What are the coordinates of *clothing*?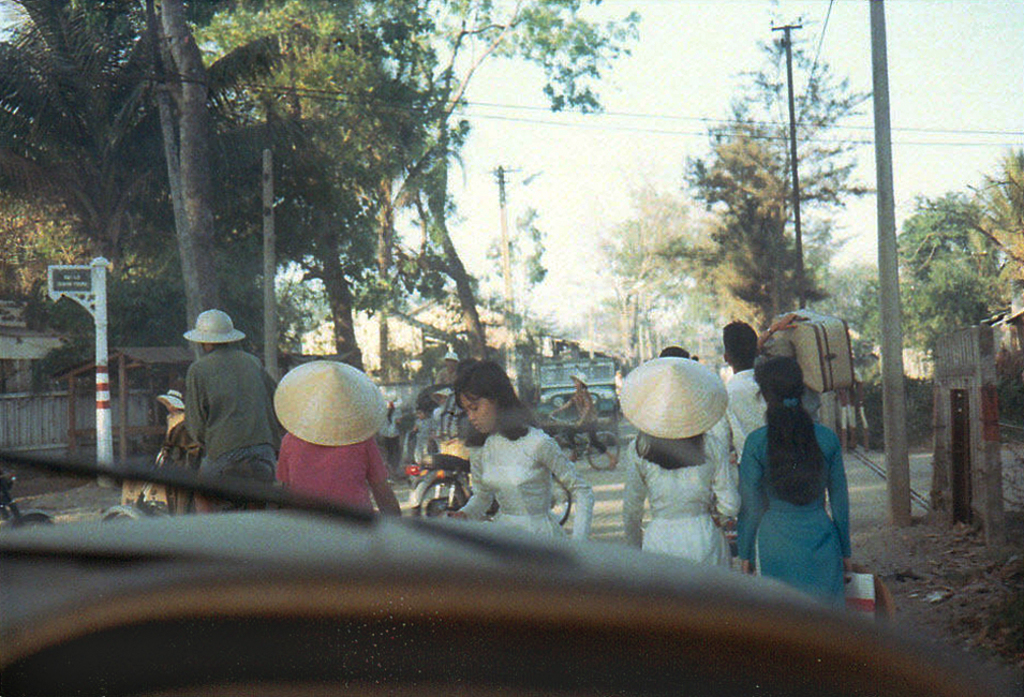
rect(570, 392, 610, 449).
